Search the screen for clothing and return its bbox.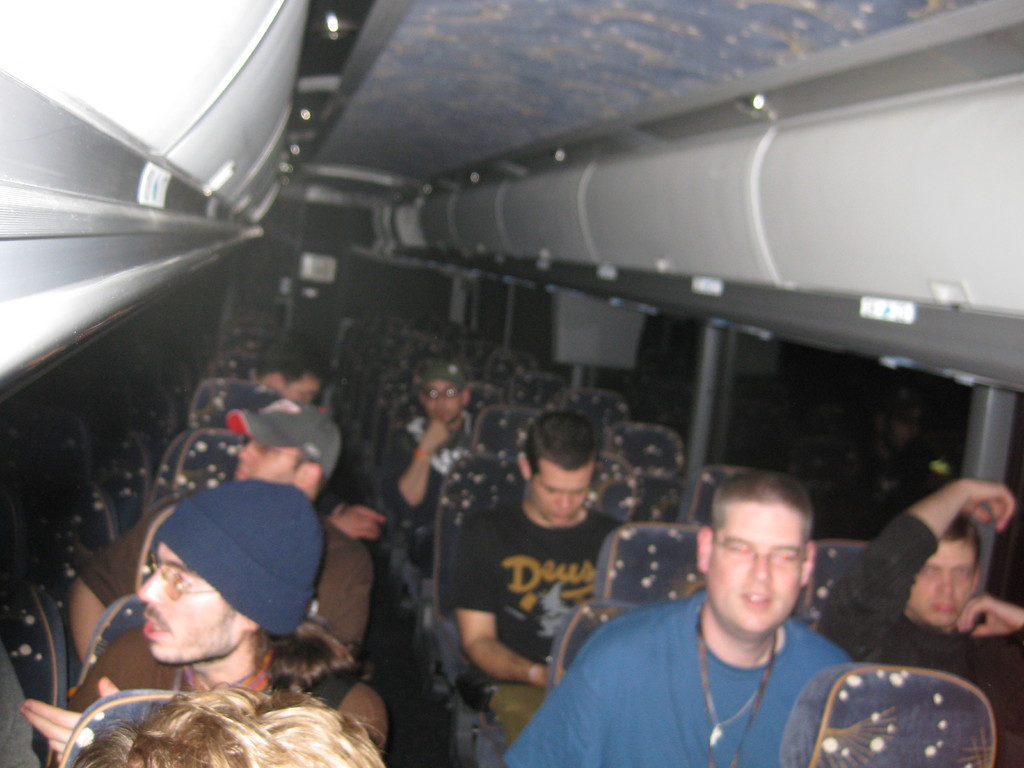
Found: Rect(442, 488, 627, 743).
